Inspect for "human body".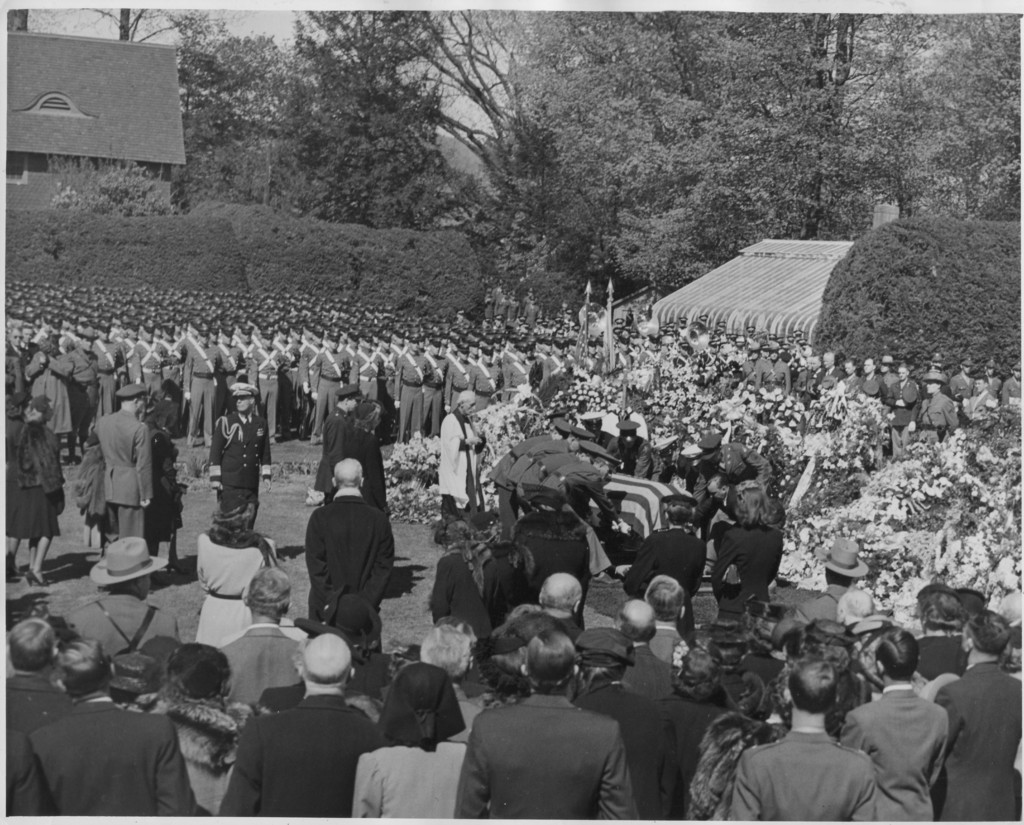
Inspection: box=[630, 568, 694, 669].
